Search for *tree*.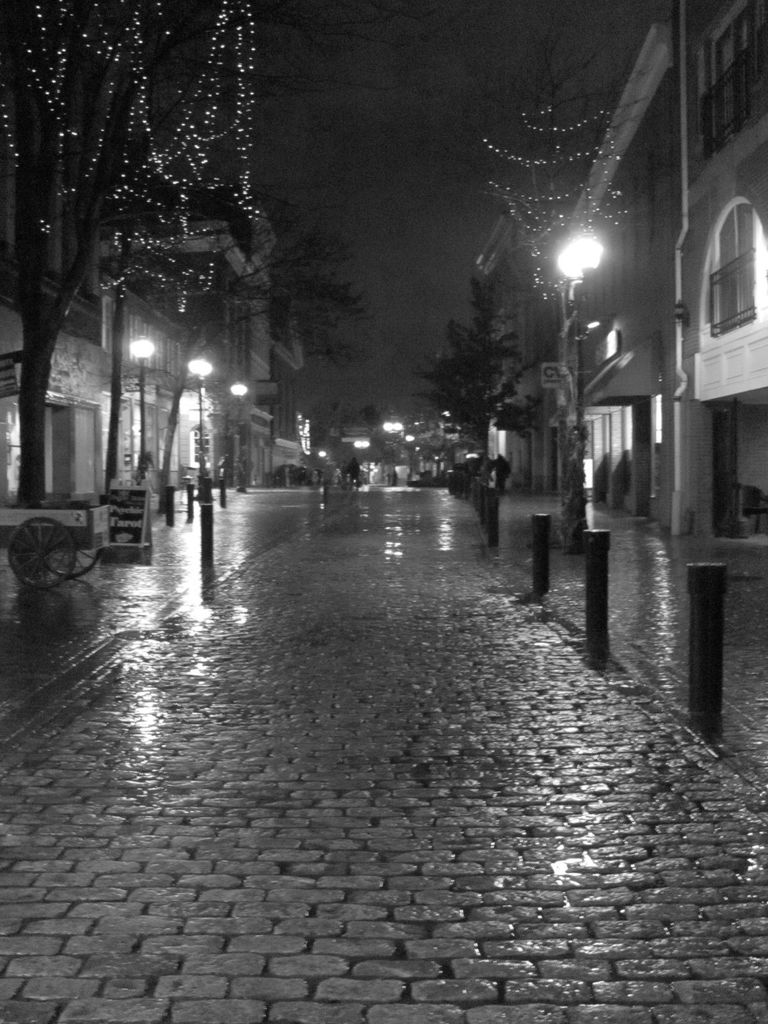
Found at 250,159,368,376.
